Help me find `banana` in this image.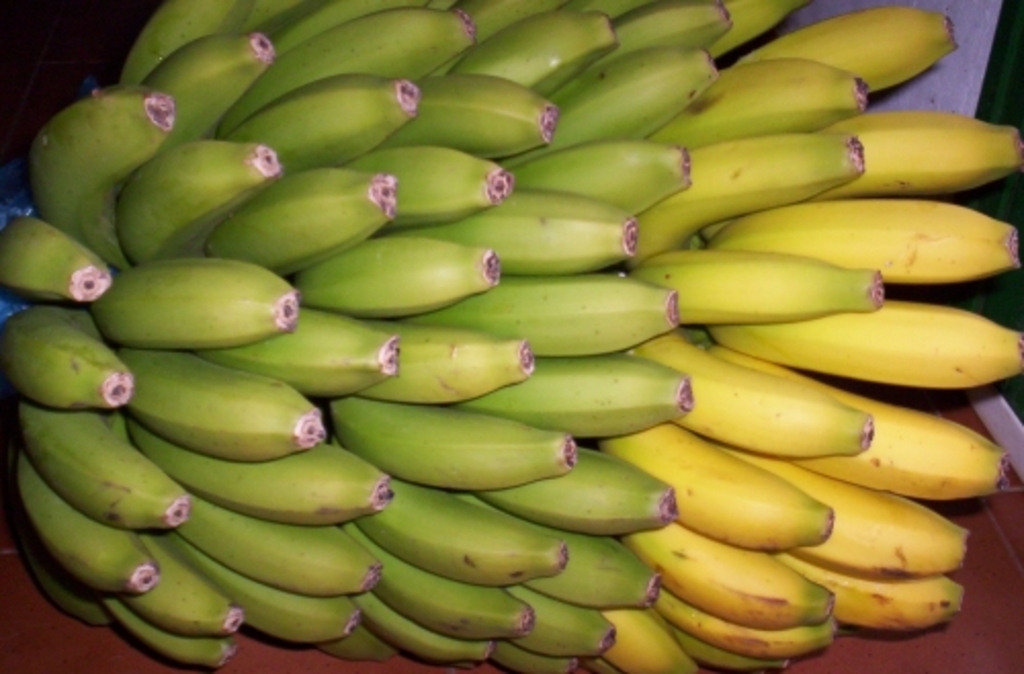
Found it: 0/213/111/303.
